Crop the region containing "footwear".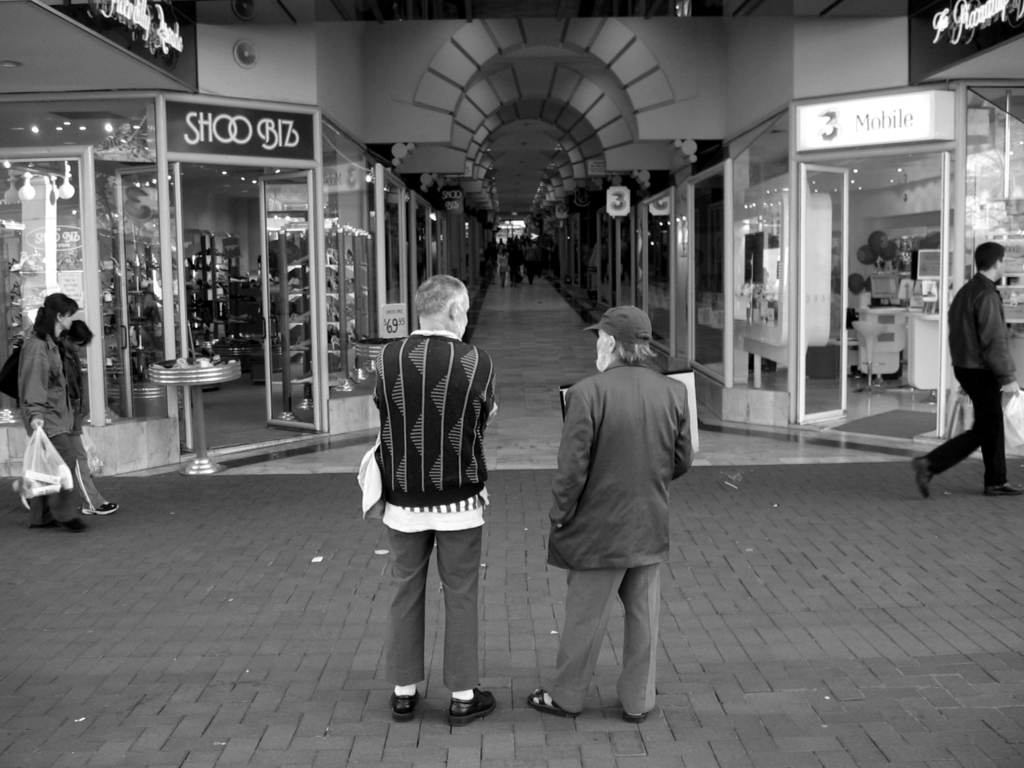
Crop region: {"x1": 980, "y1": 477, "x2": 1023, "y2": 497}.
